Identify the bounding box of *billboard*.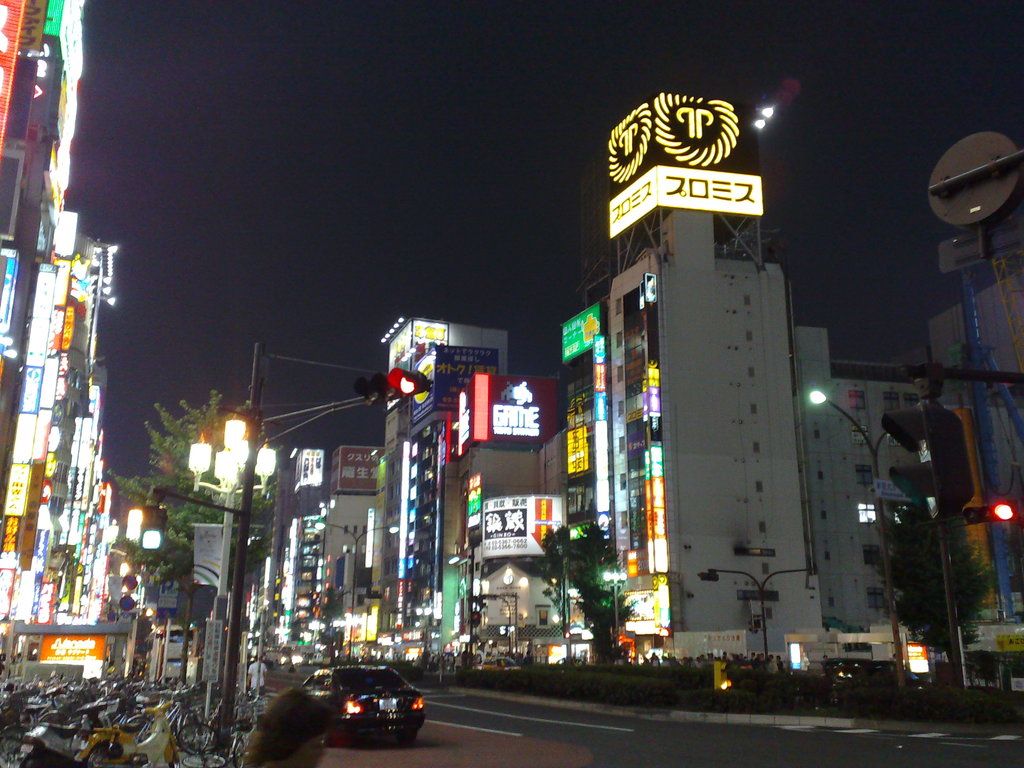
[left=556, top=303, right=607, bottom=356].
